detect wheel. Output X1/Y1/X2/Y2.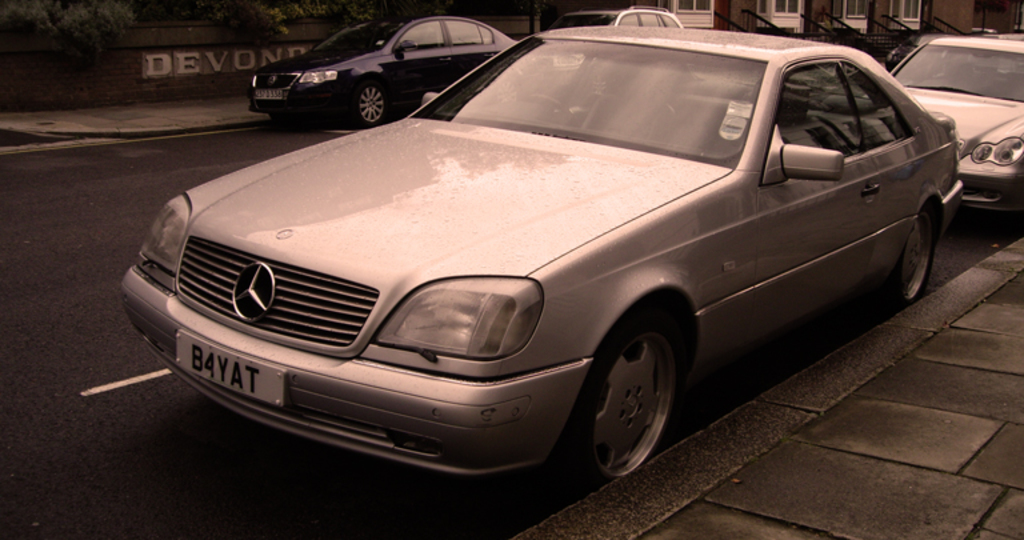
877/208/935/308.
